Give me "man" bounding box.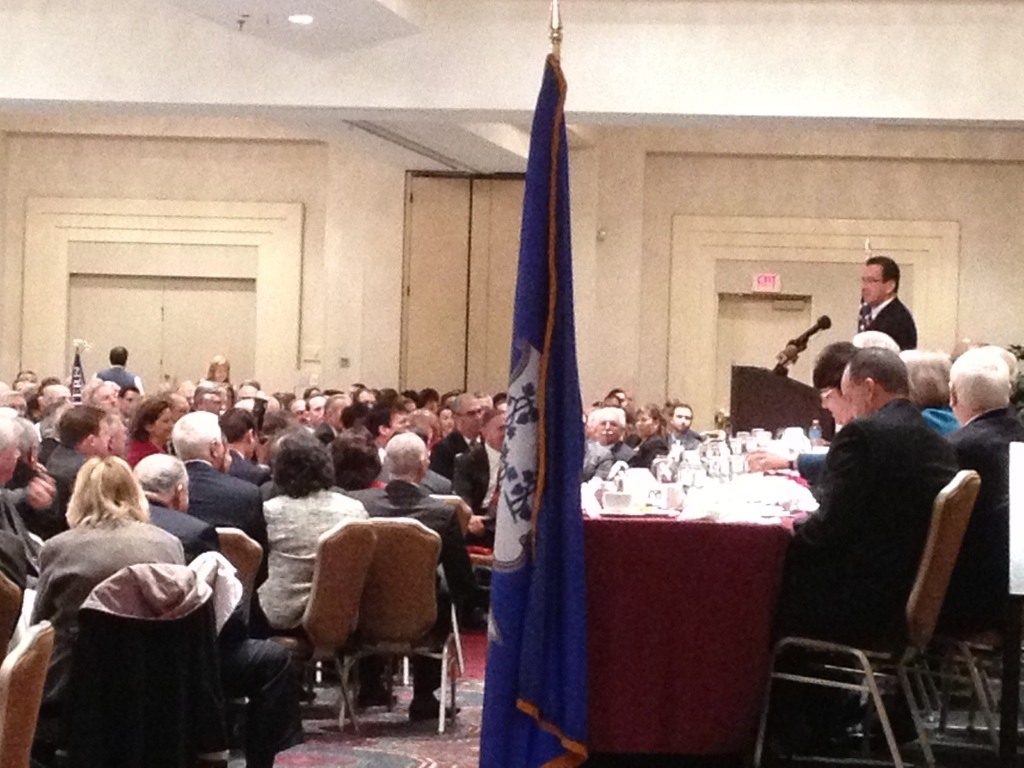
(93,343,141,395).
